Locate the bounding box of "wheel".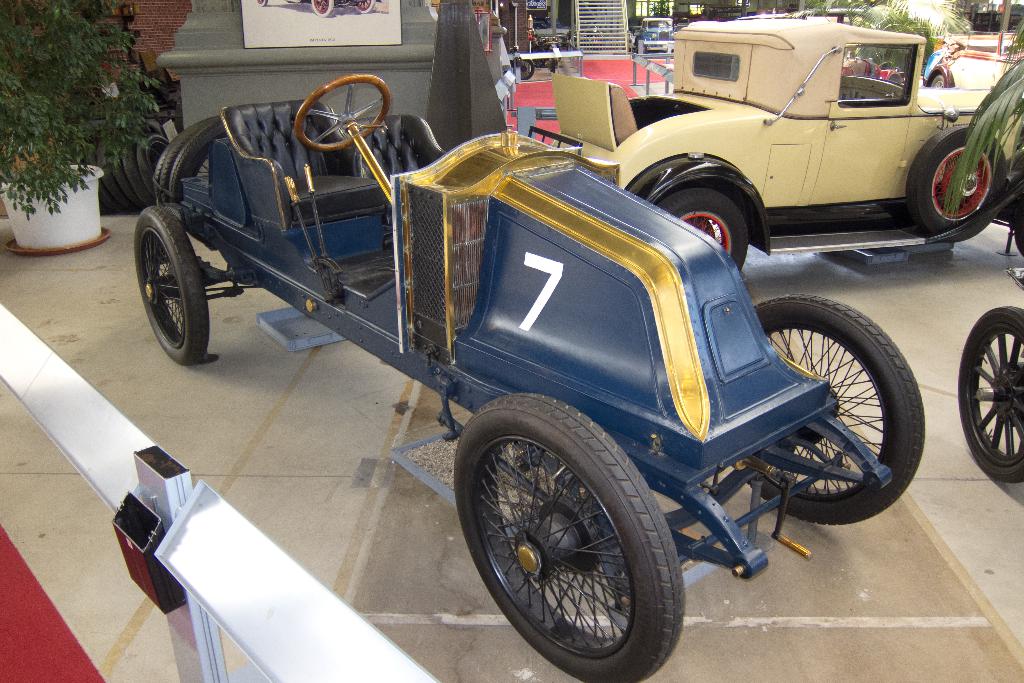
Bounding box: {"left": 1014, "top": 197, "right": 1023, "bottom": 253}.
